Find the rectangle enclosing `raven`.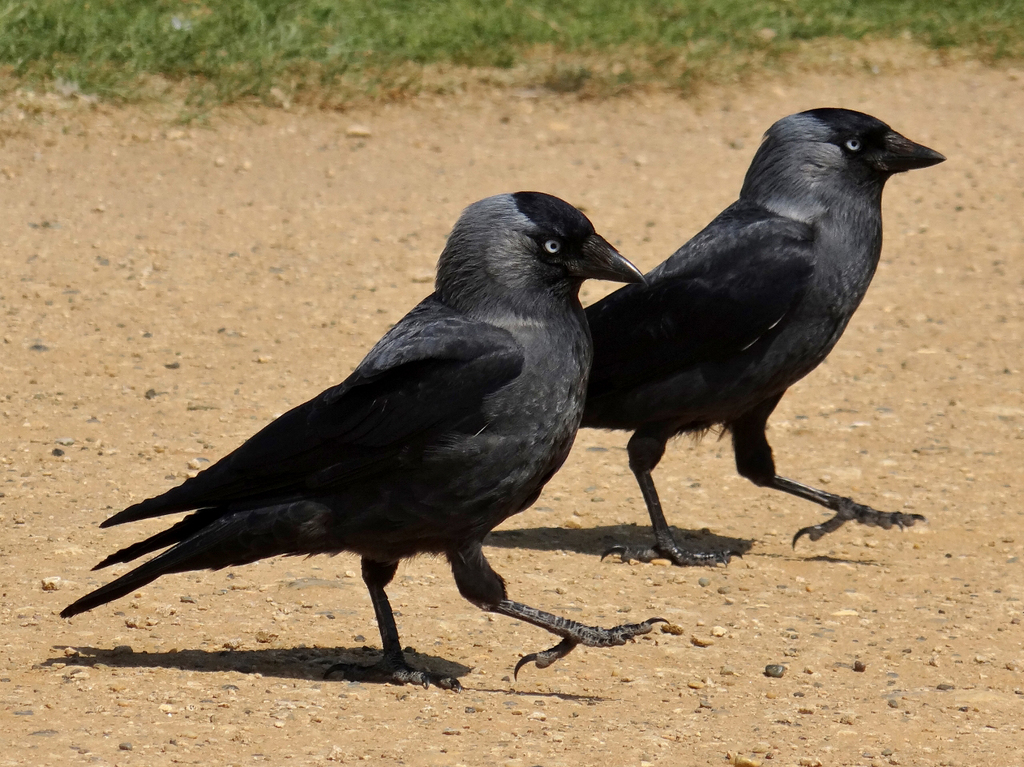
crop(49, 189, 654, 697).
